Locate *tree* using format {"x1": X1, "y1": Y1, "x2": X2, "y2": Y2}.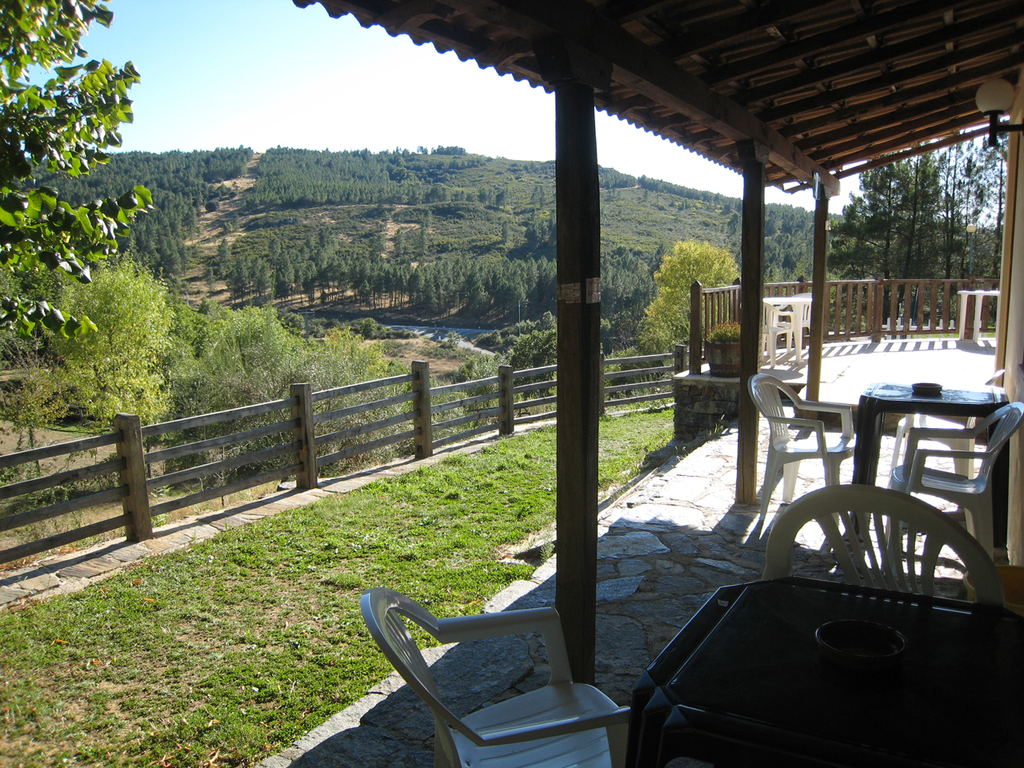
{"x1": 631, "y1": 238, "x2": 742, "y2": 341}.
